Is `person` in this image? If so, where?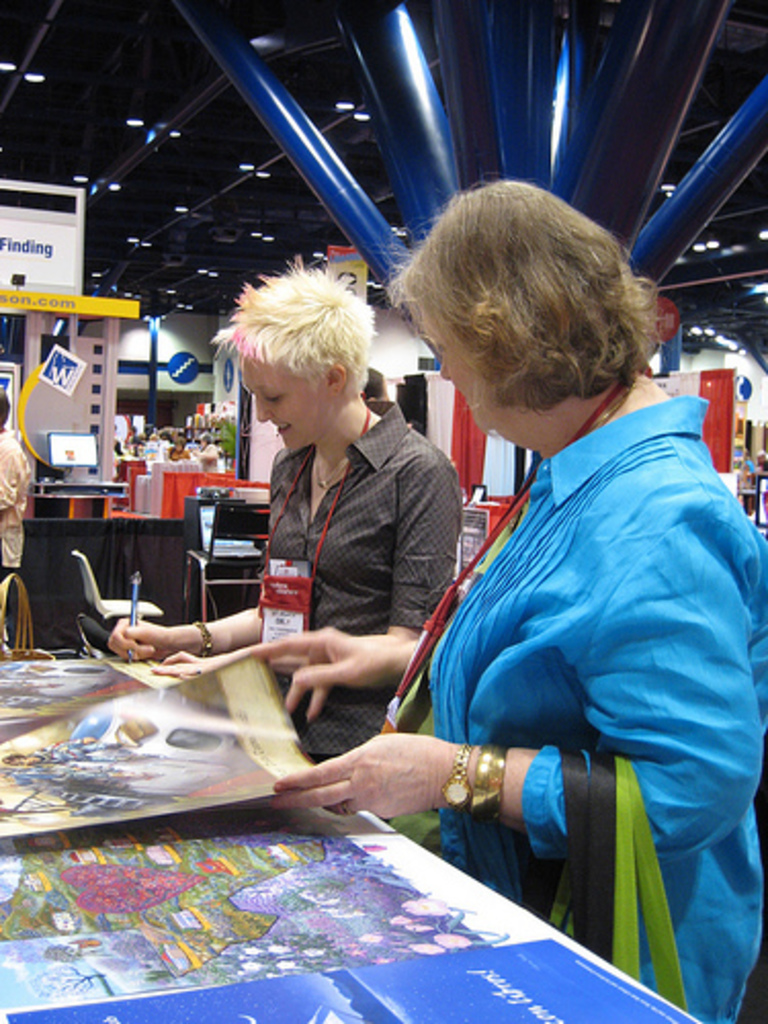
Yes, at 102,252,467,774.
